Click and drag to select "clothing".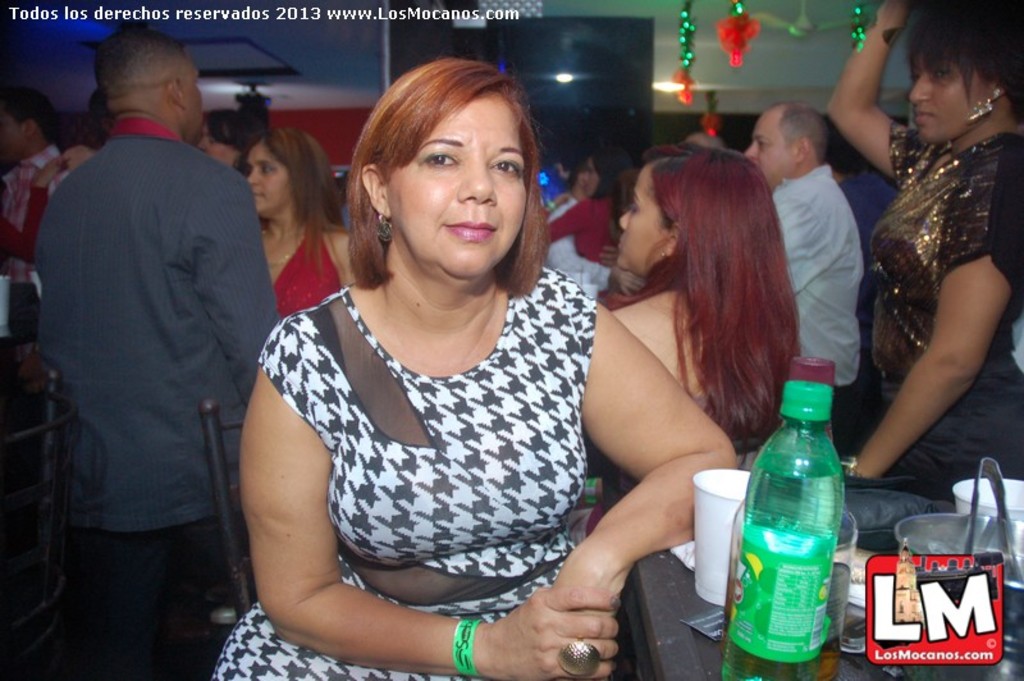
Selection: select_region(760, 156, 870, 457).
